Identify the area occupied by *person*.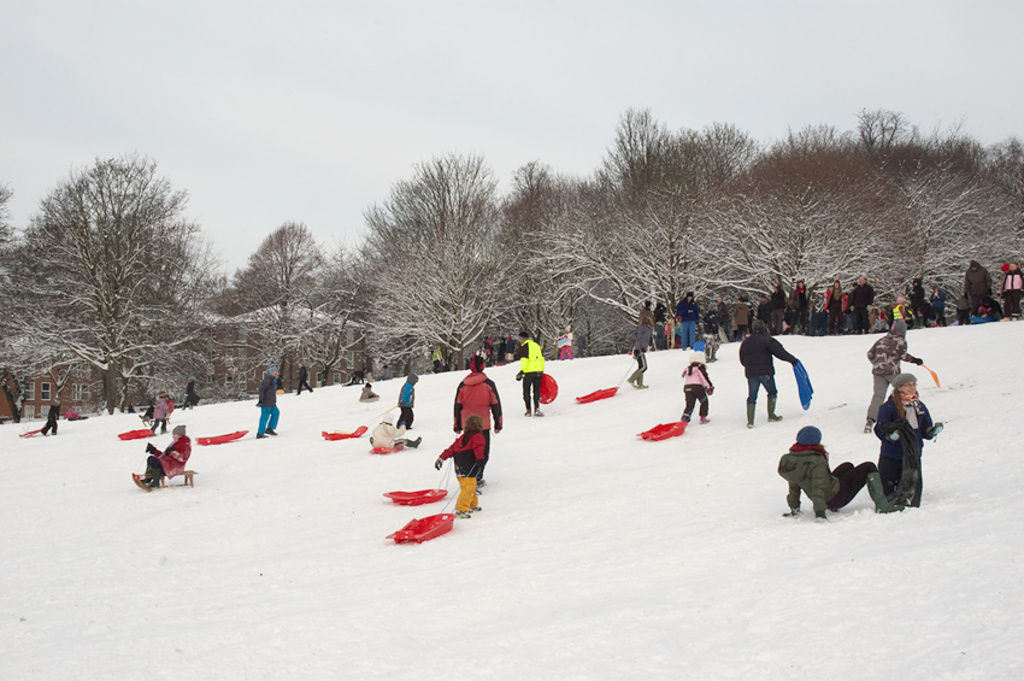
Area: bbox=(130, 430, 190, 489).
